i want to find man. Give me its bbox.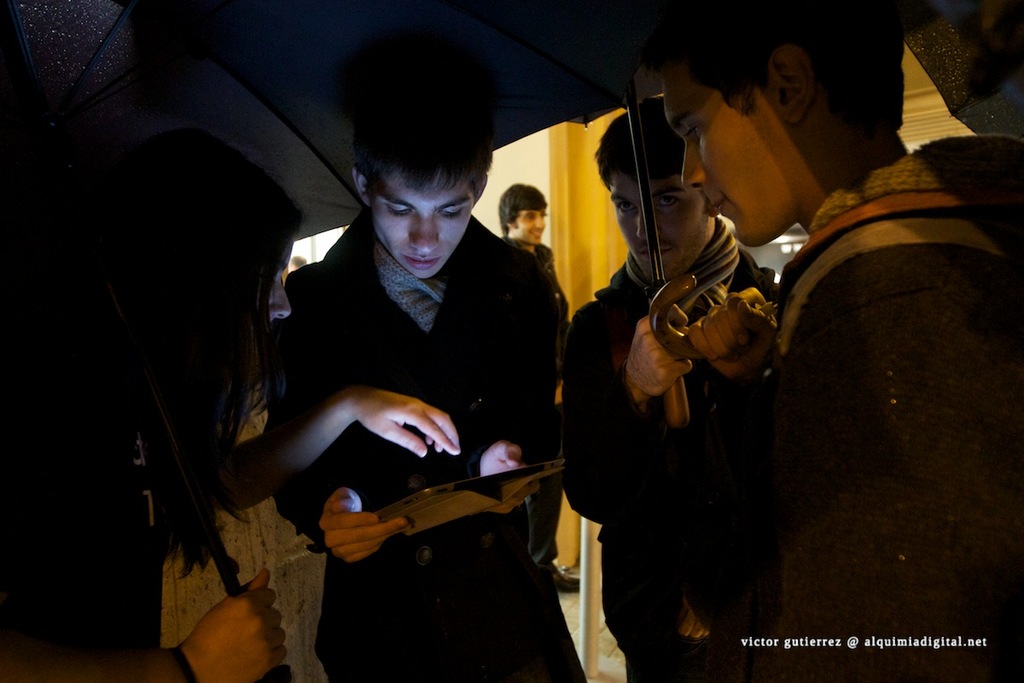
<bbox>646, 9, 1023, 682</bbox>.
